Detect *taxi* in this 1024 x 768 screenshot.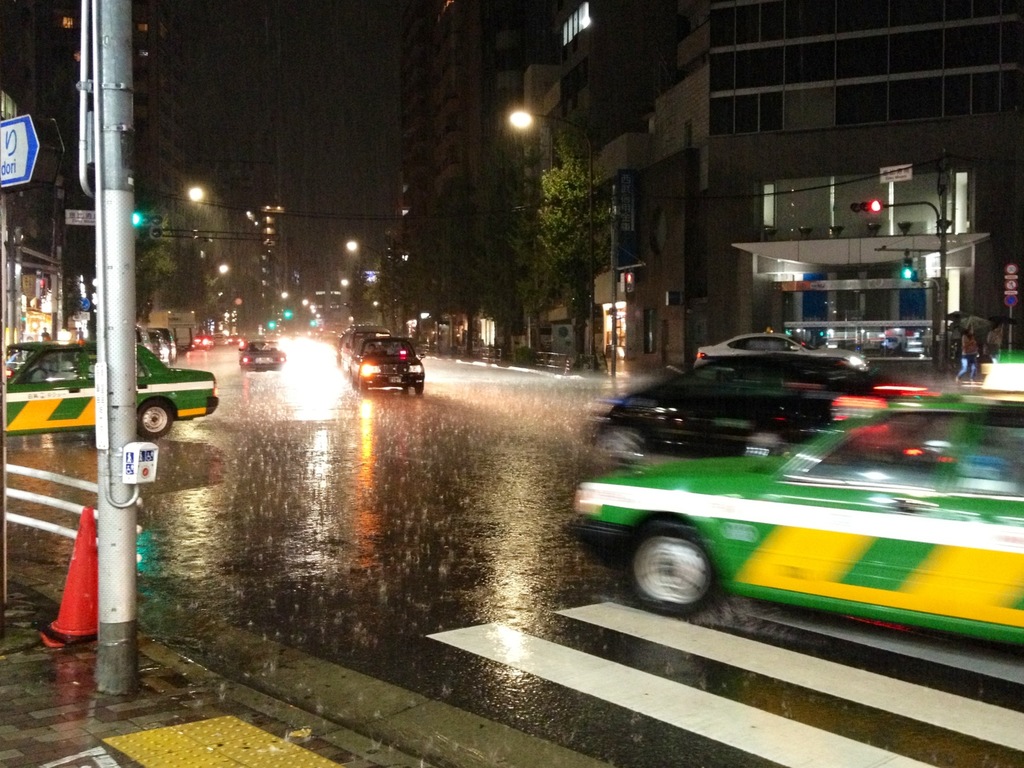
Detection: [600, 345, 1023, 656].
